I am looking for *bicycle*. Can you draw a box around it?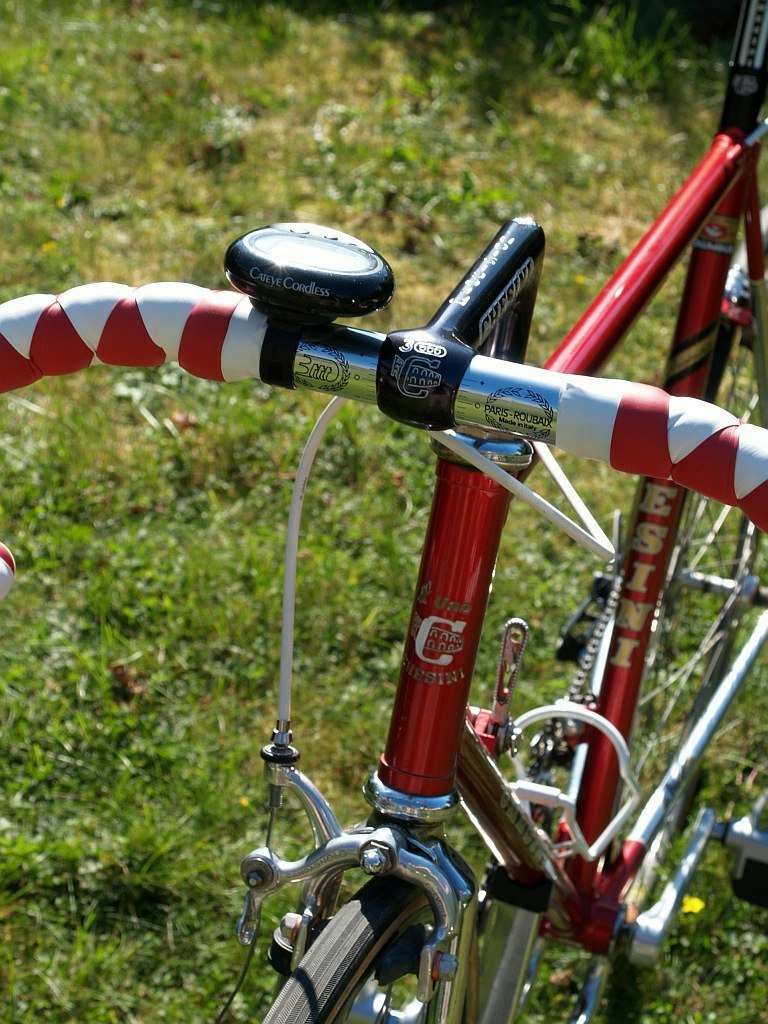
Sure, the bounding box is <box>0,67,767,1023</box>.
